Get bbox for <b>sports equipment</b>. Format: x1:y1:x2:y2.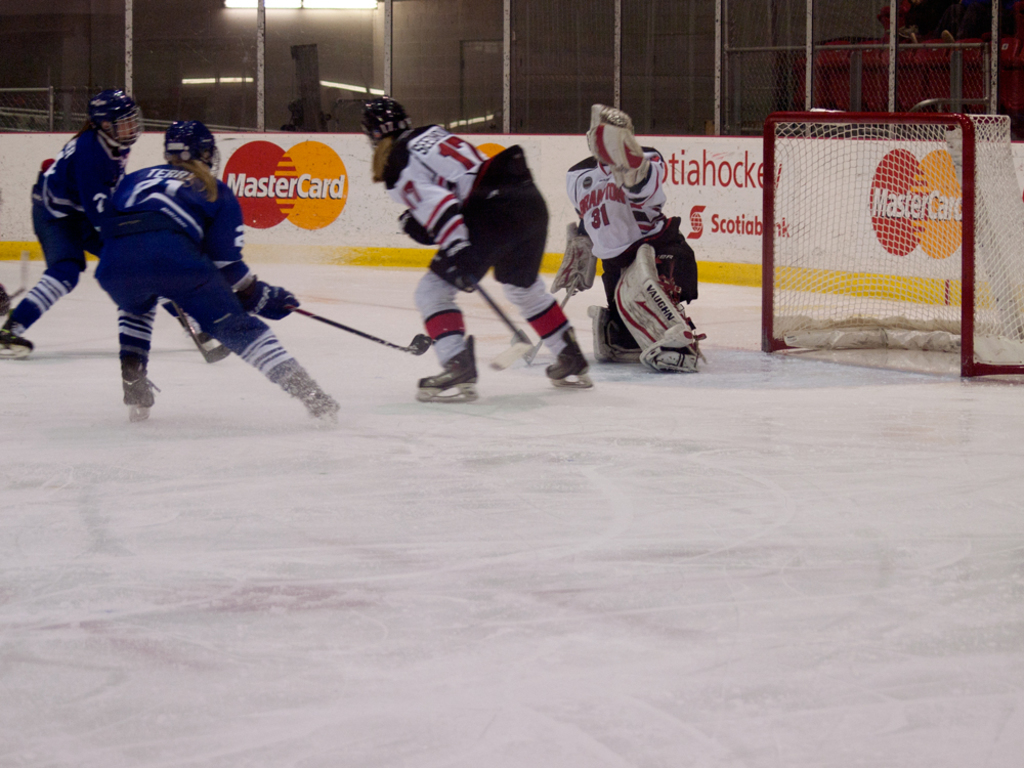
548:219:598:289.
